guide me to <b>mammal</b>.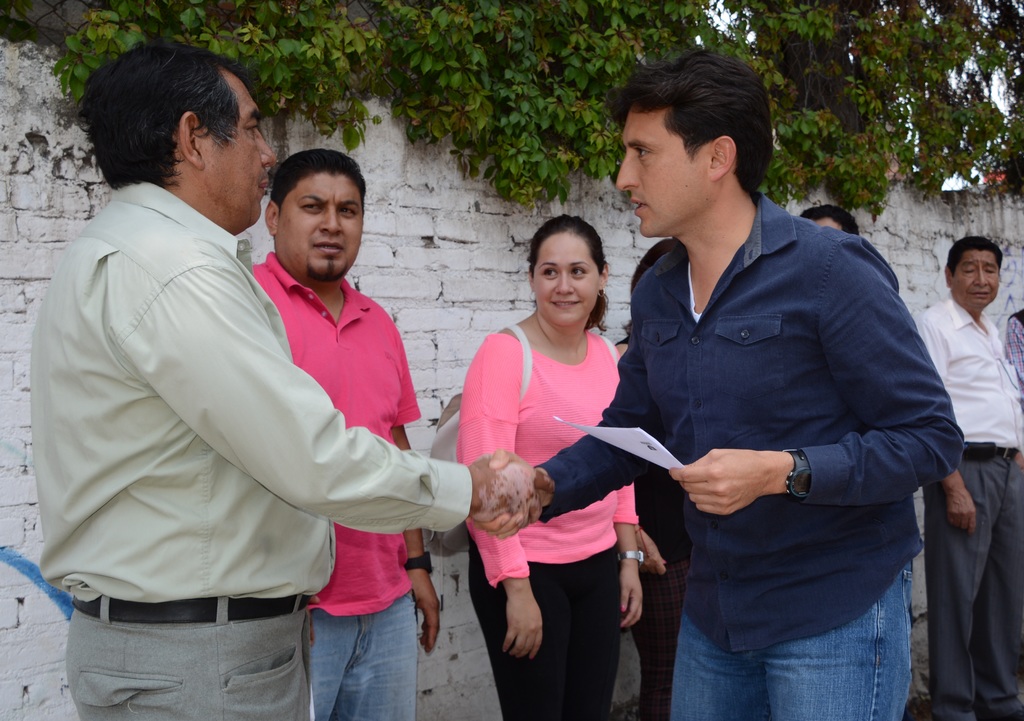
Guidance: pyautogui.locateOnScreen(248, 149, 445, 713).
